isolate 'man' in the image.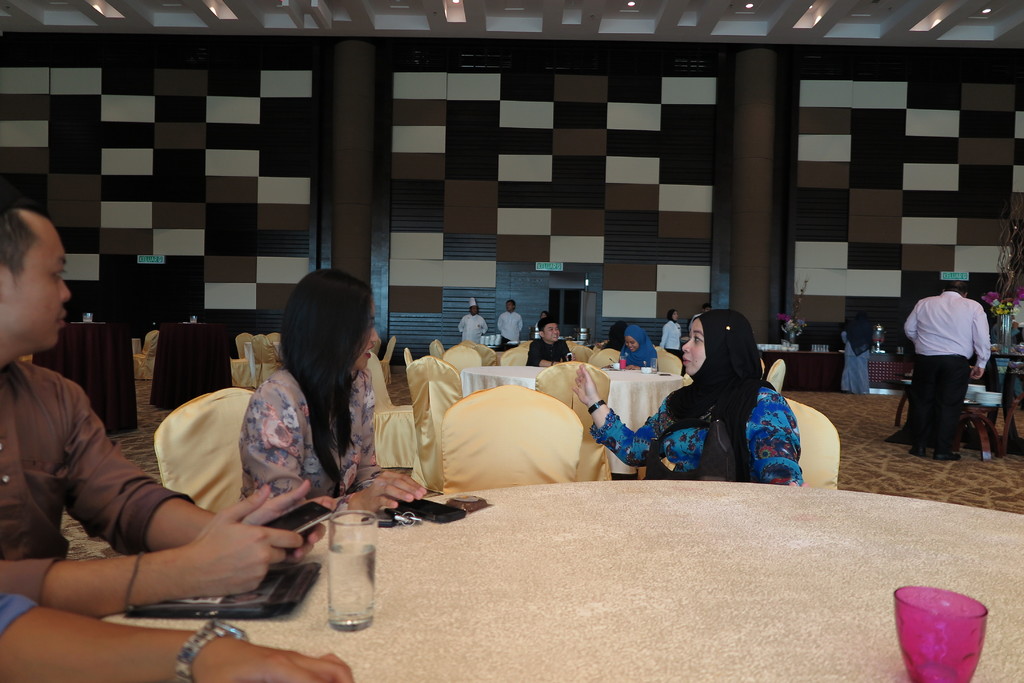
Isolated region: left=527, top=318, right=570, bottom=365.
